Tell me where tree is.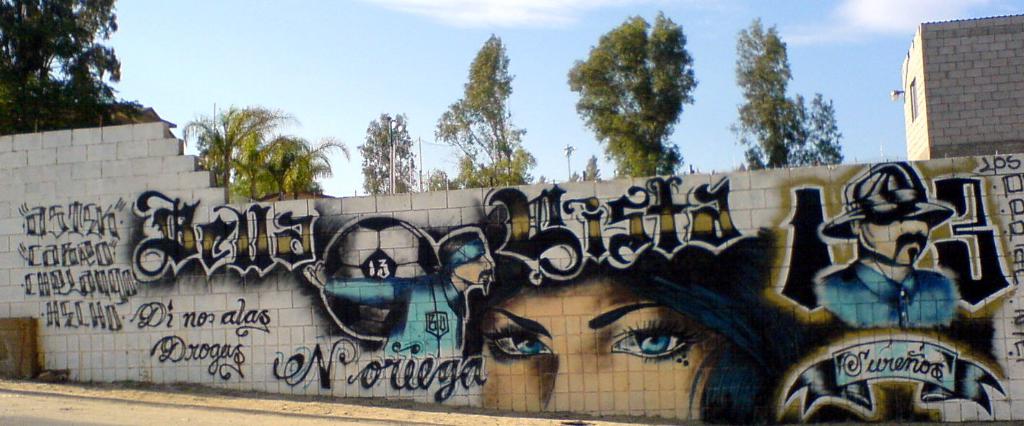
tree is at box(0, 0, 121, 143).
